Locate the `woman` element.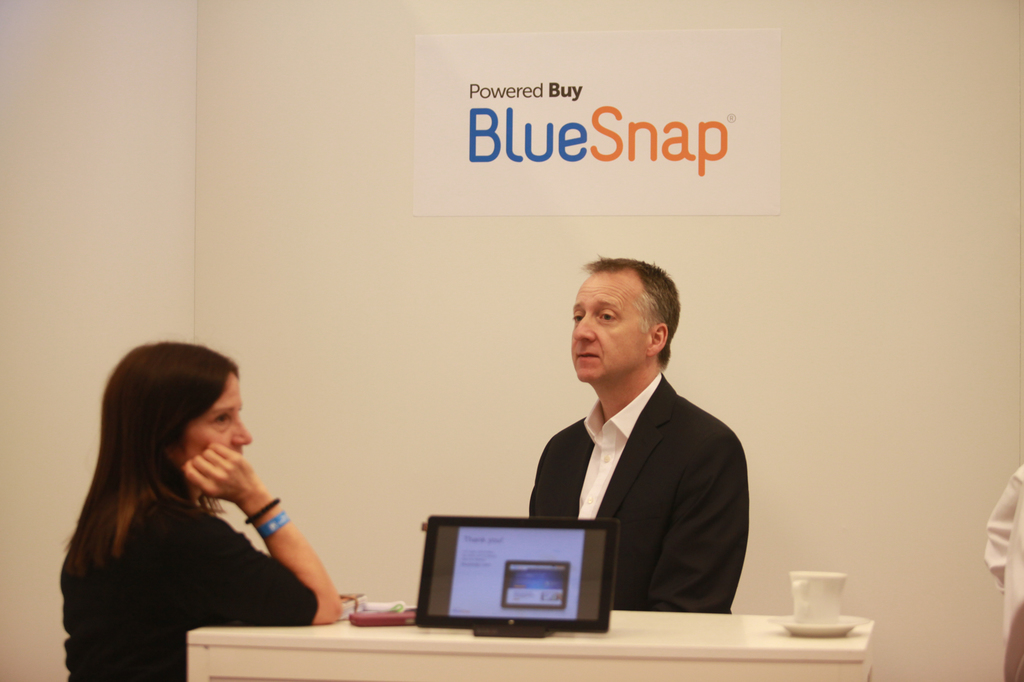
Element bbox: bbox=(57, 329, 344, 676).
